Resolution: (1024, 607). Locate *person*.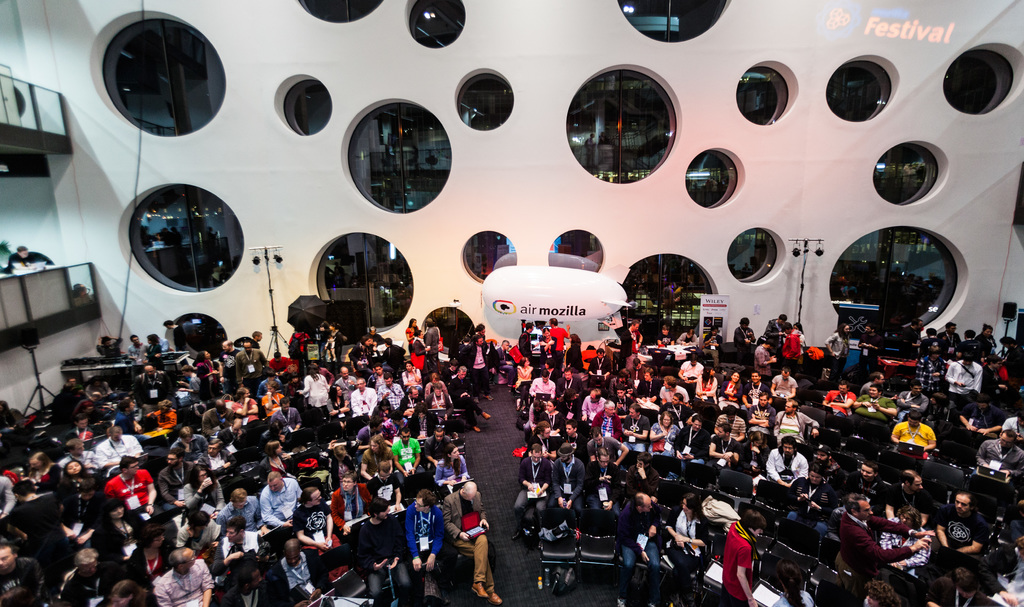
534:328:552:360.
